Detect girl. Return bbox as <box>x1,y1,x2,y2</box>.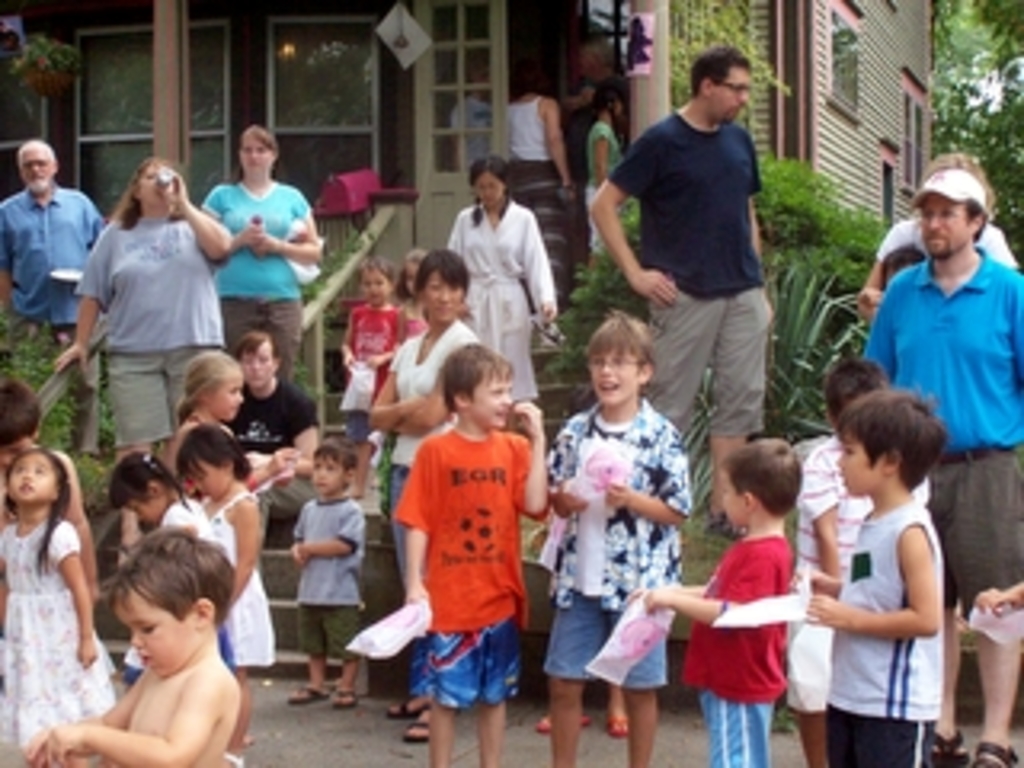
<box>582,83,627,269</box>.
